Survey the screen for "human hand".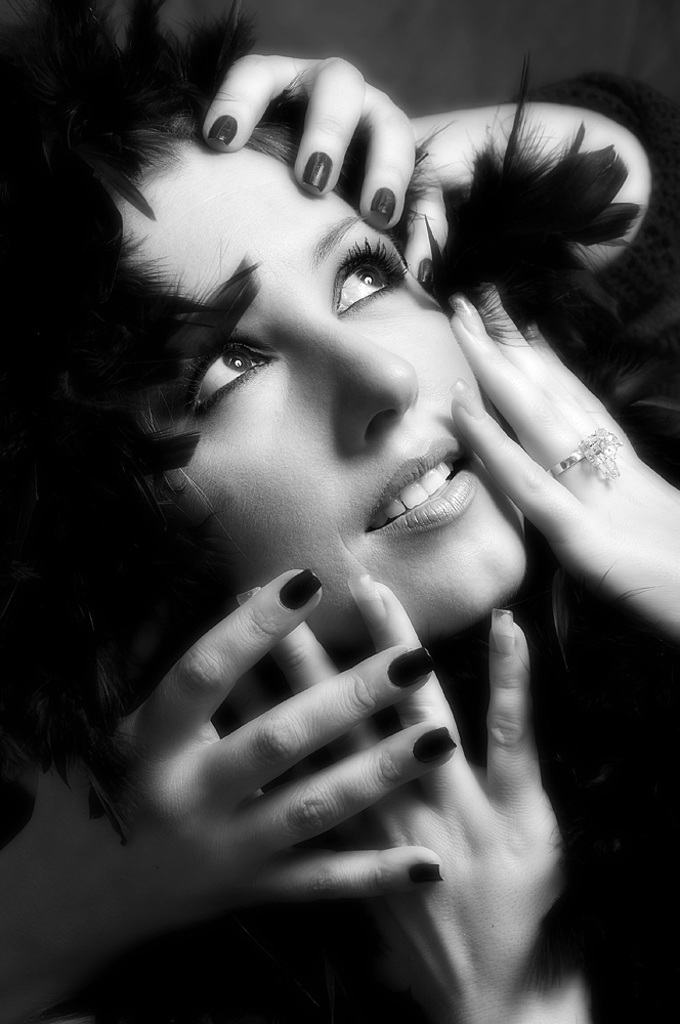
Survey found: region(443, 278, 679, 631).
